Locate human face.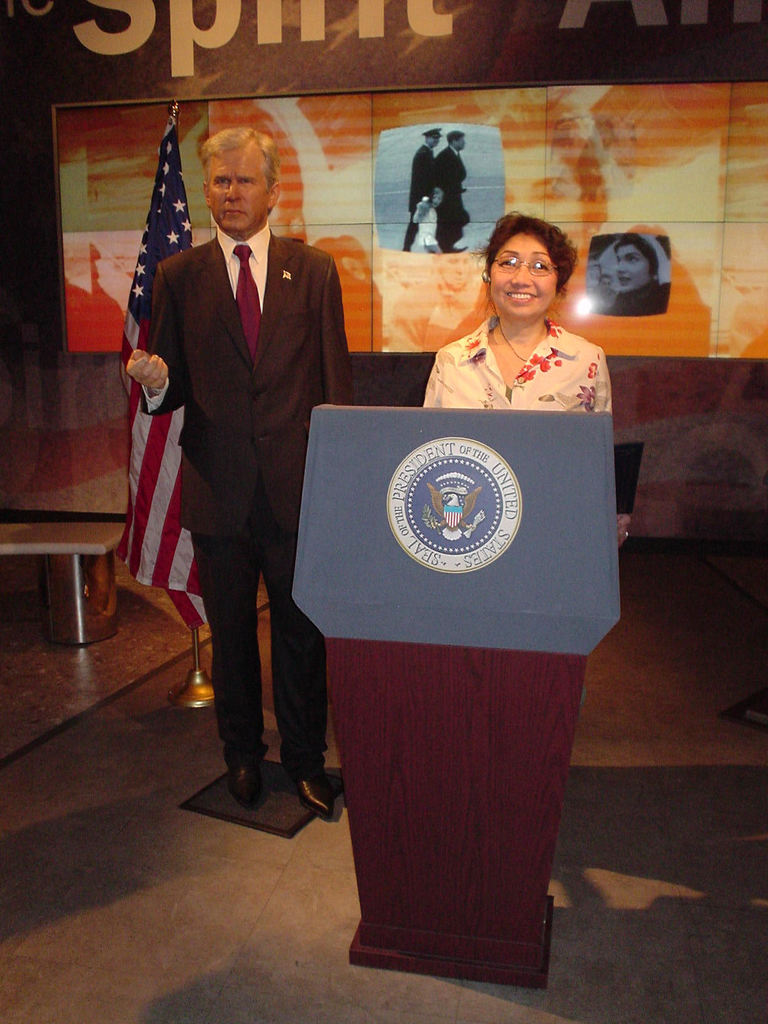
Bounding box: crop(492, 235, 557, 319).
